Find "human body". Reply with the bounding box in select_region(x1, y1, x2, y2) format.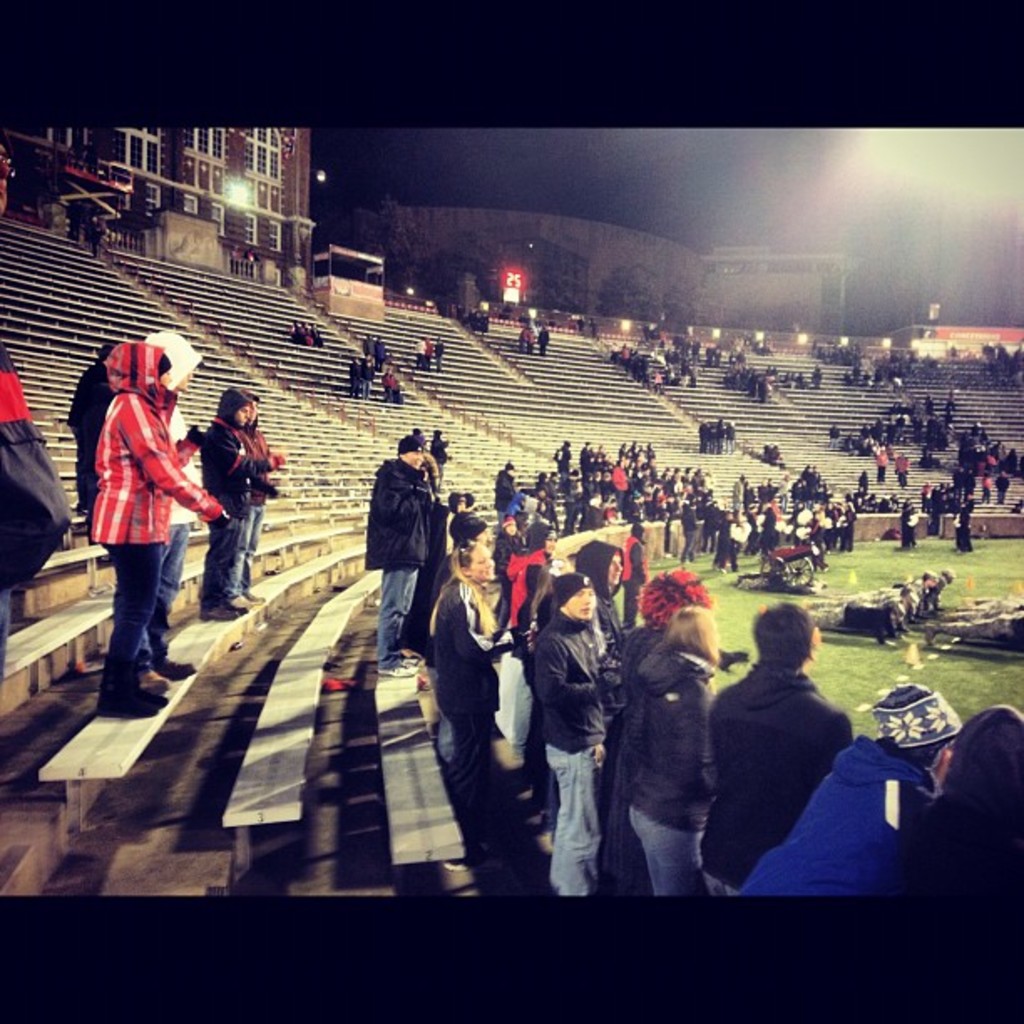
select_region(550, 442, 574, 472).
